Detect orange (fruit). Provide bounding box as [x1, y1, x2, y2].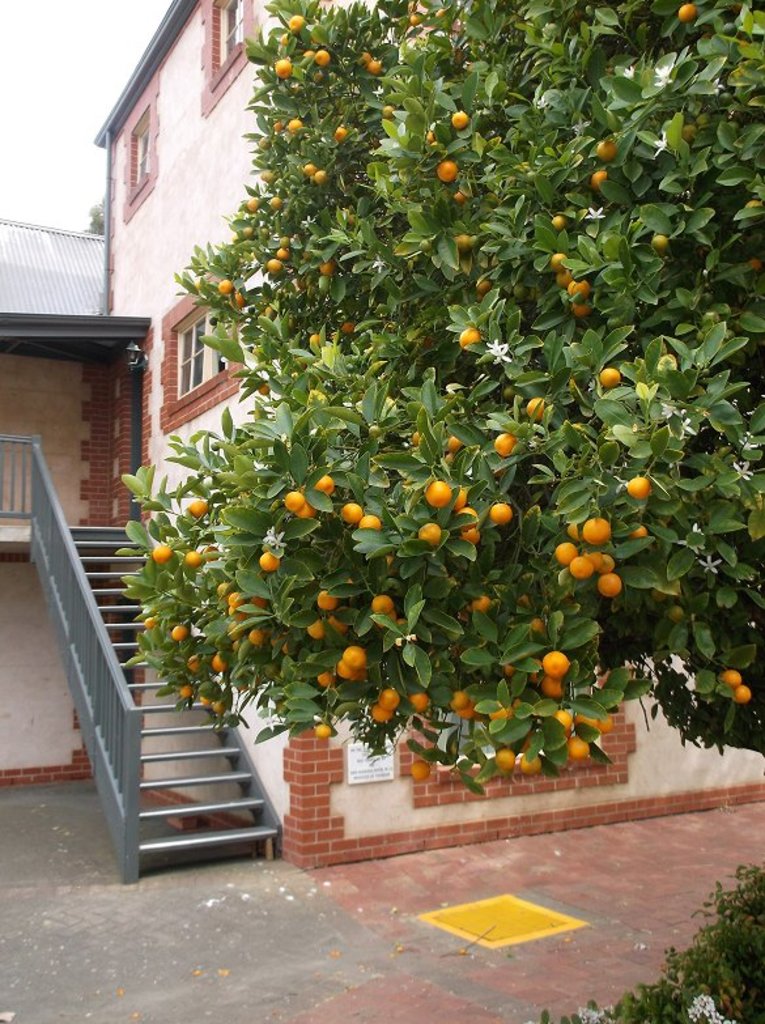
[625, 467, 651, 509].
